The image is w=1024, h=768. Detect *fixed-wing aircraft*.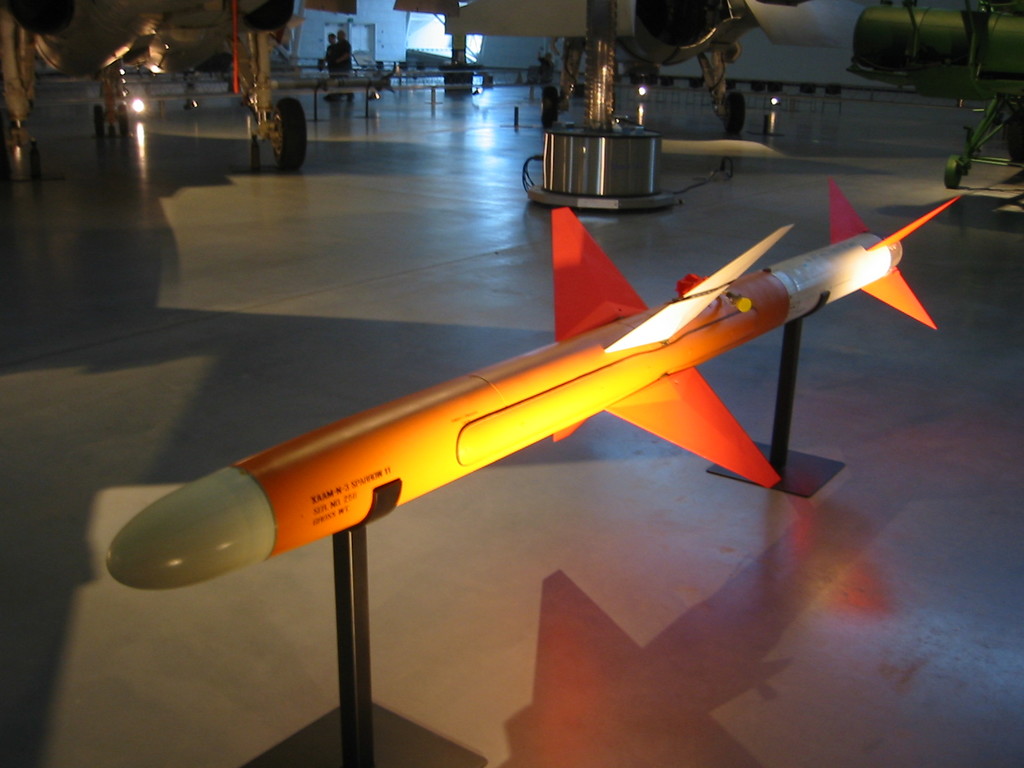
Detection: detection(845, 0, 1023, 192).
